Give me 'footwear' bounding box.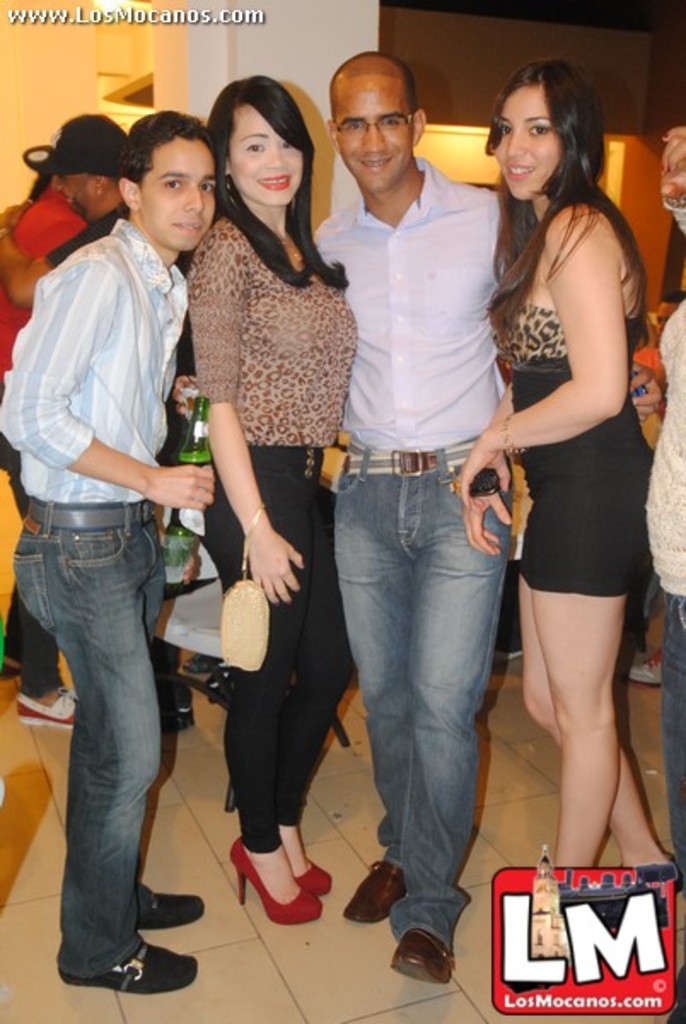
(left=628, top=649, right=662, bottom=686).
